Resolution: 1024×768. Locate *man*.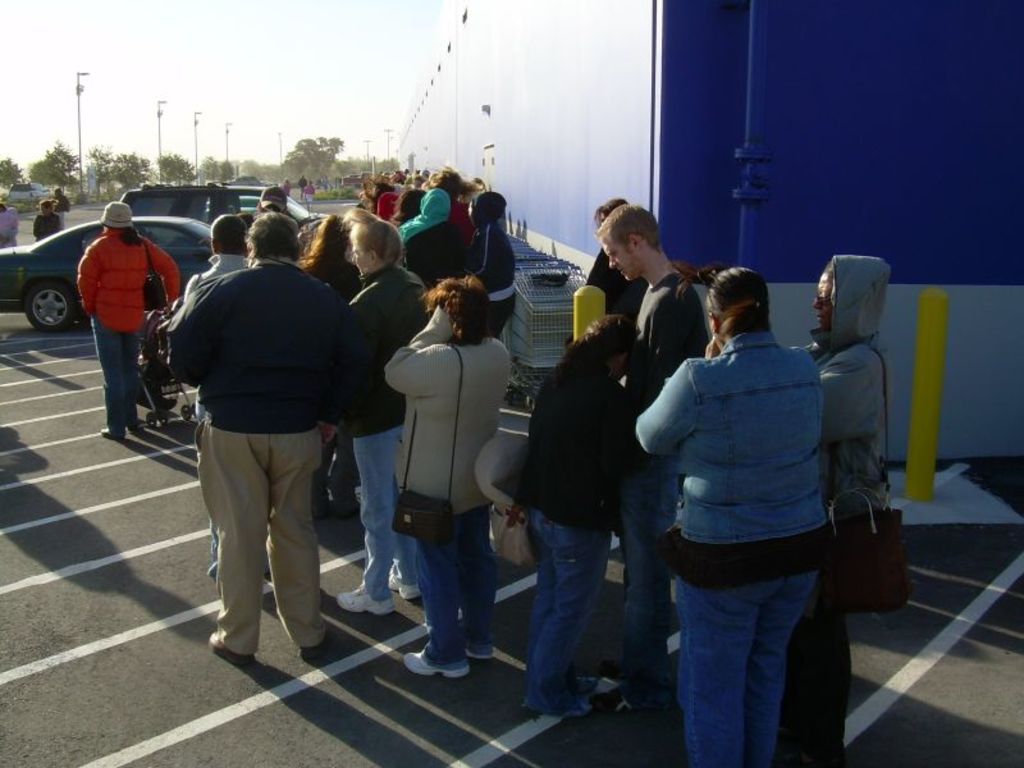
locate(600, 202, 710, 714).
